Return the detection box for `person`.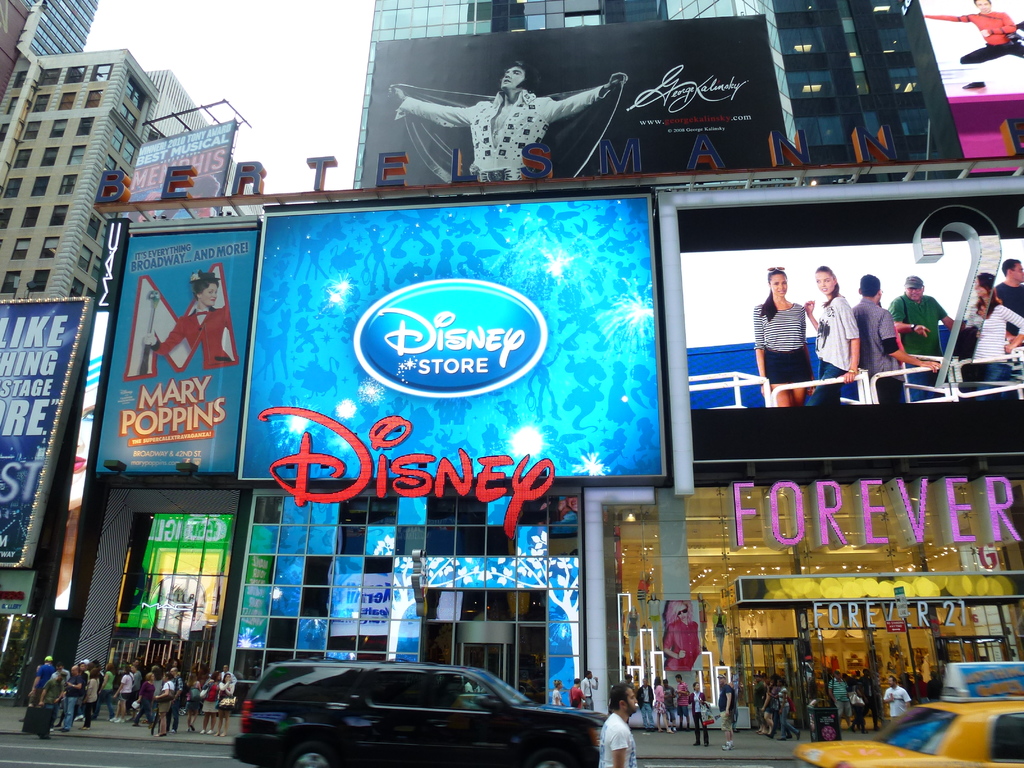
pyautogui.locateOnScreen(143, 269, 234, 367).
